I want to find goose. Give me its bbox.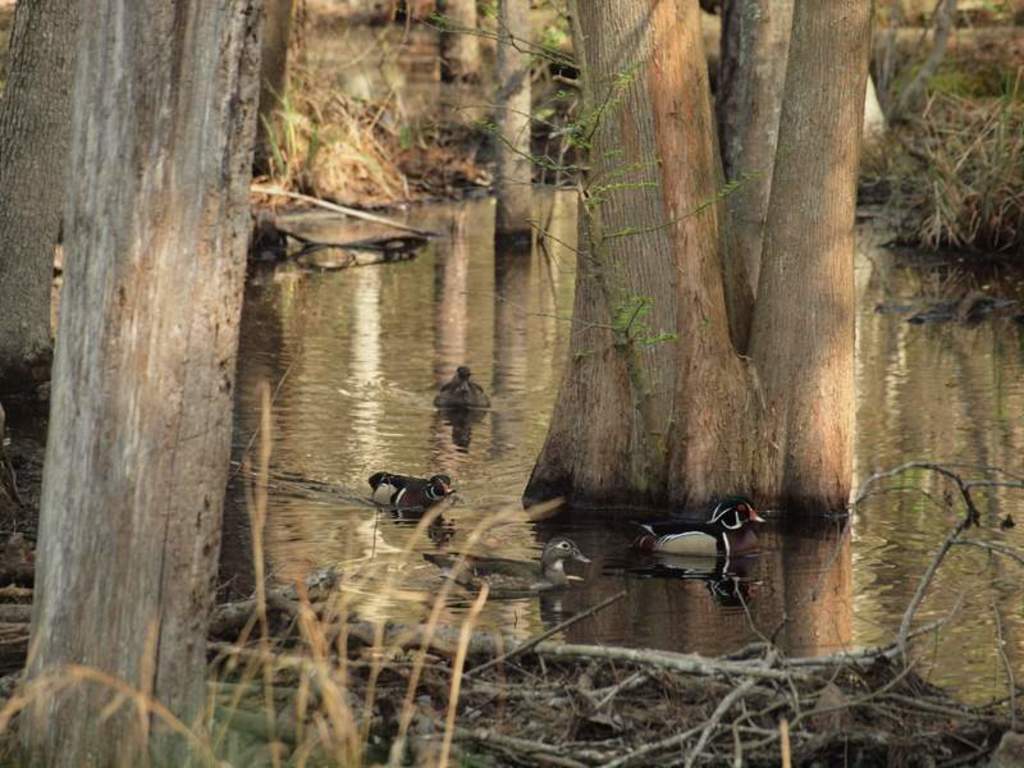
box(426, 536, 594, 590).
